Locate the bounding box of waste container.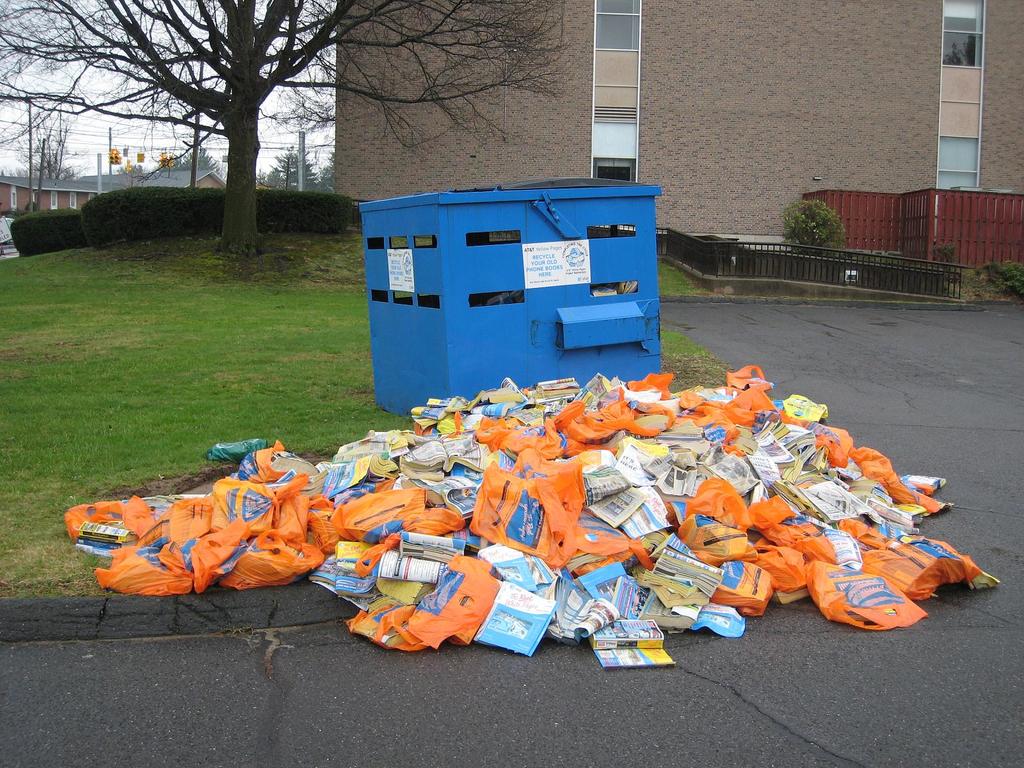
Bounding box: bbox=[349, 186, 673, 416].
